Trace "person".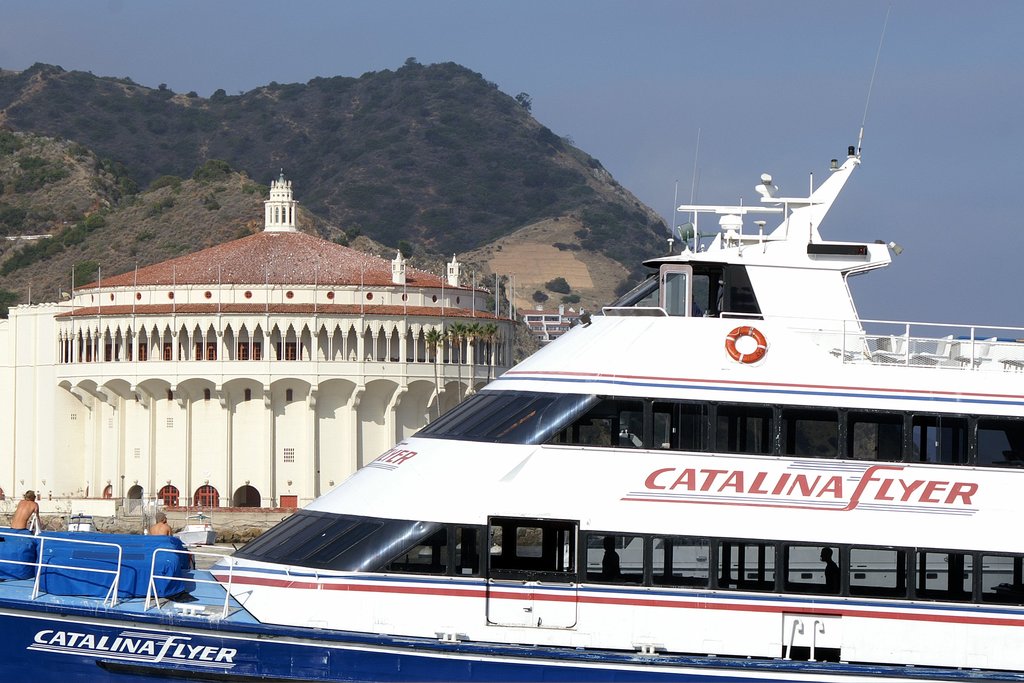
Traced to l=9, t=483, r=47, b=529.
